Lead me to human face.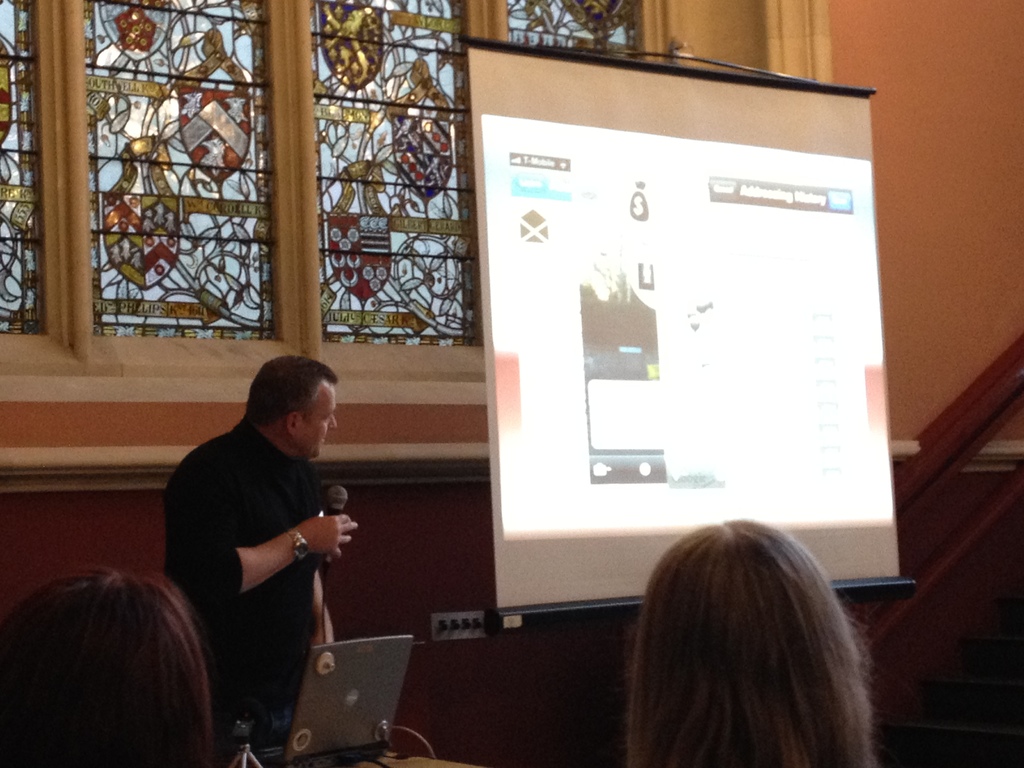
Lead to 296/388/335/454.
